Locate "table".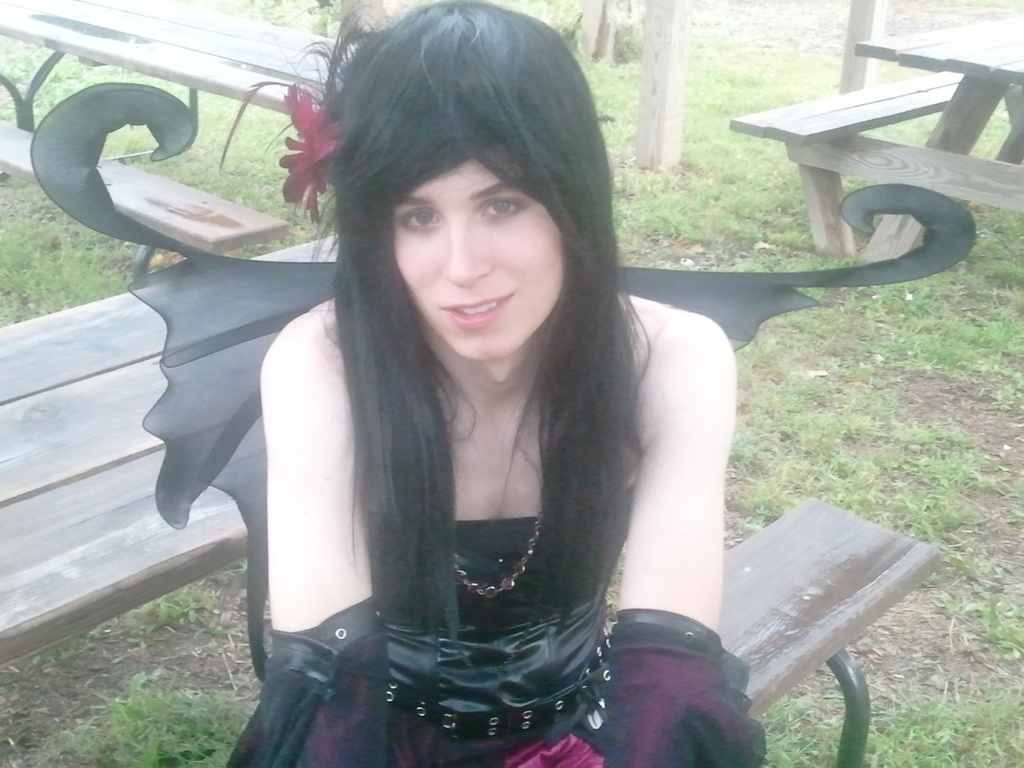
Bounding box: crop(721, 8, 1023, 295).
